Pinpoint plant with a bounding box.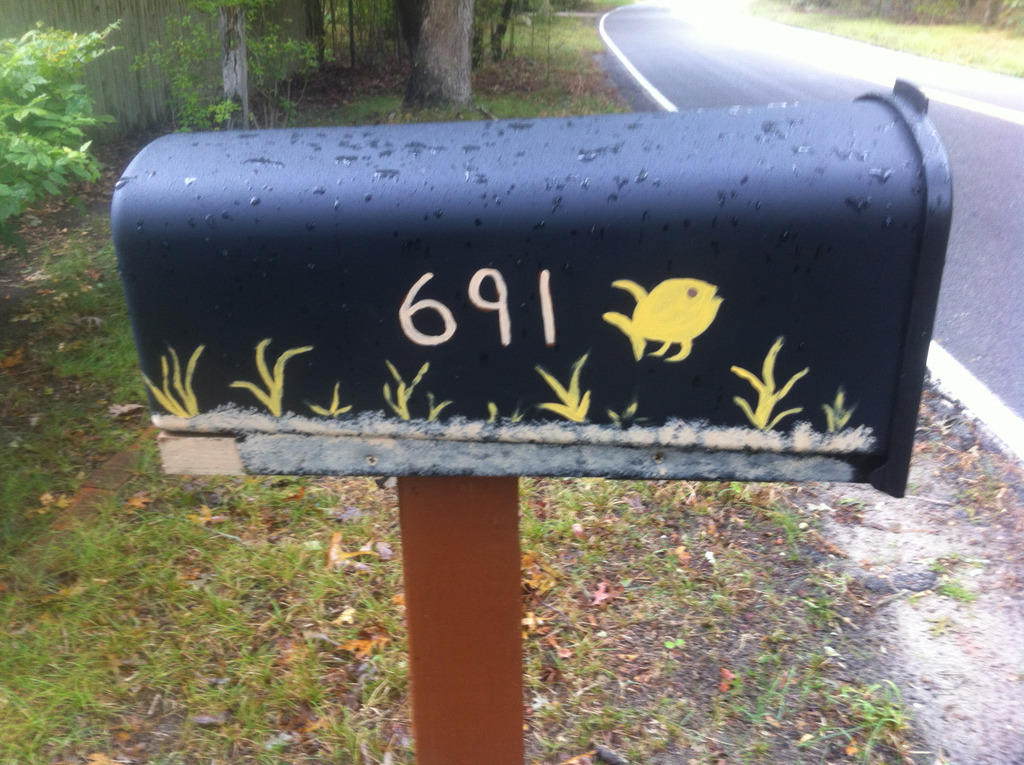
424, 394, 450, 419.
